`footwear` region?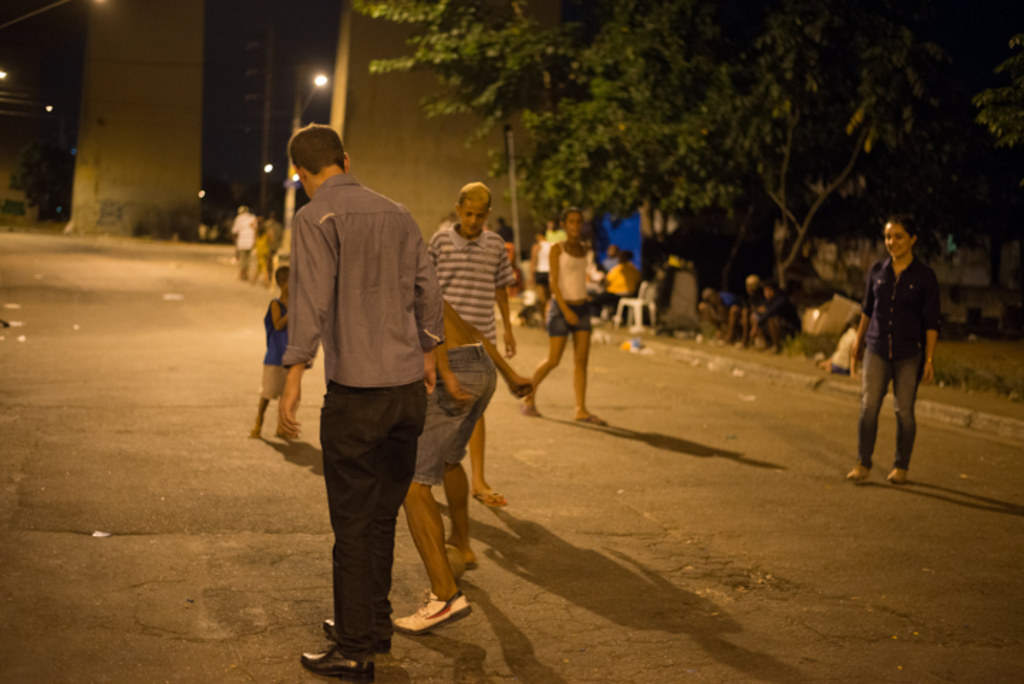
Rect(887, 464, 909, 482)
